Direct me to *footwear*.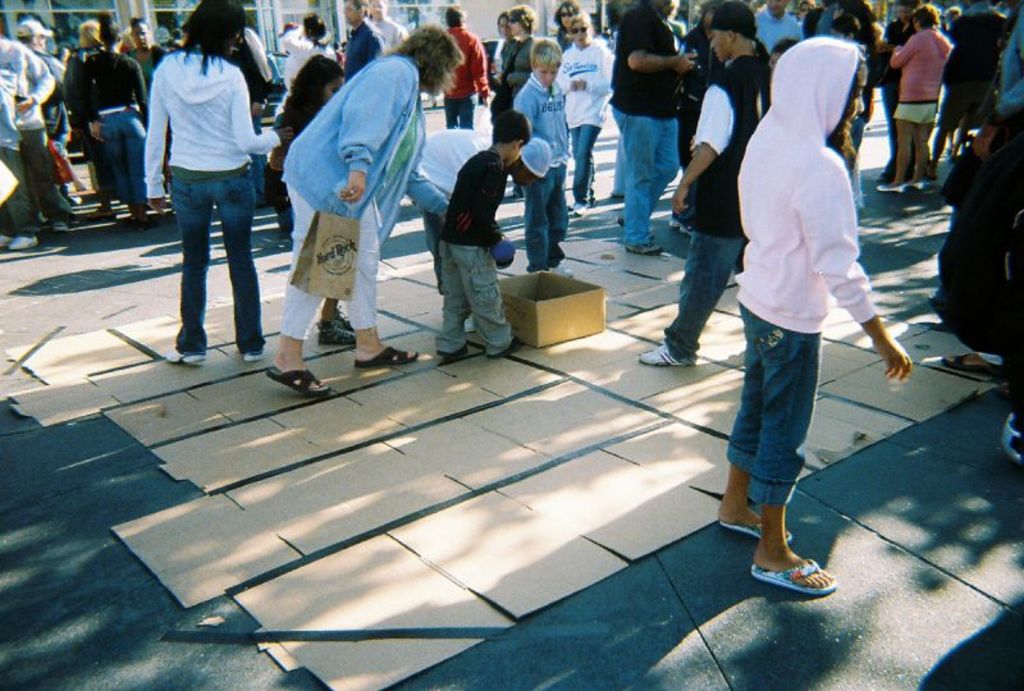
Direction: {"x1": 12, "y1": 235, "x2": 41, "y2": 248}.
